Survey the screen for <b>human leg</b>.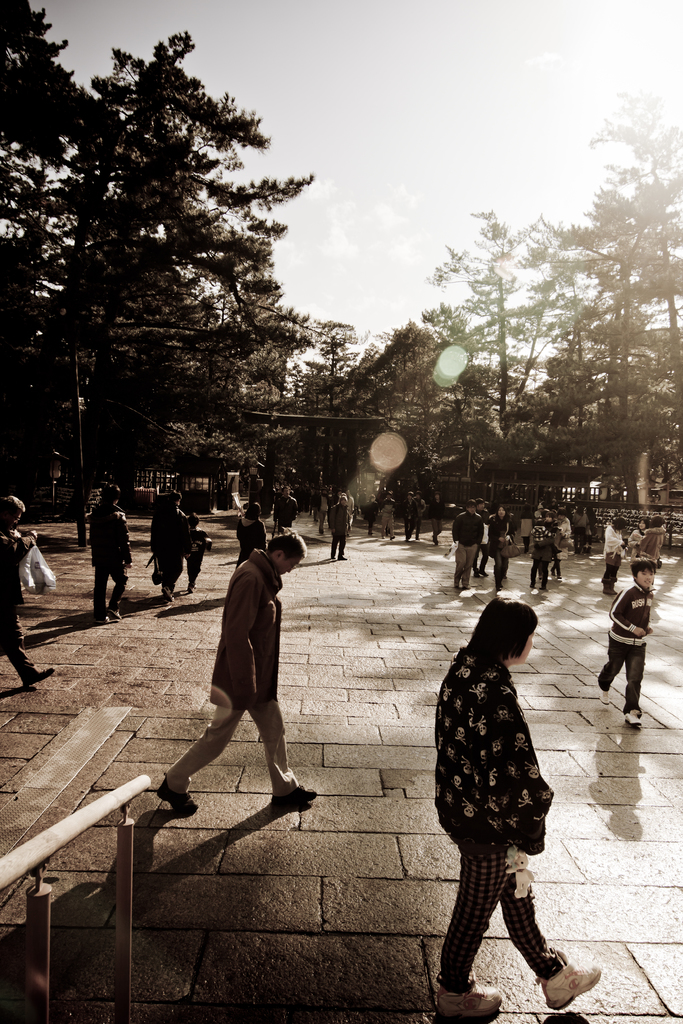
Survey found: 153/698/244/822.
